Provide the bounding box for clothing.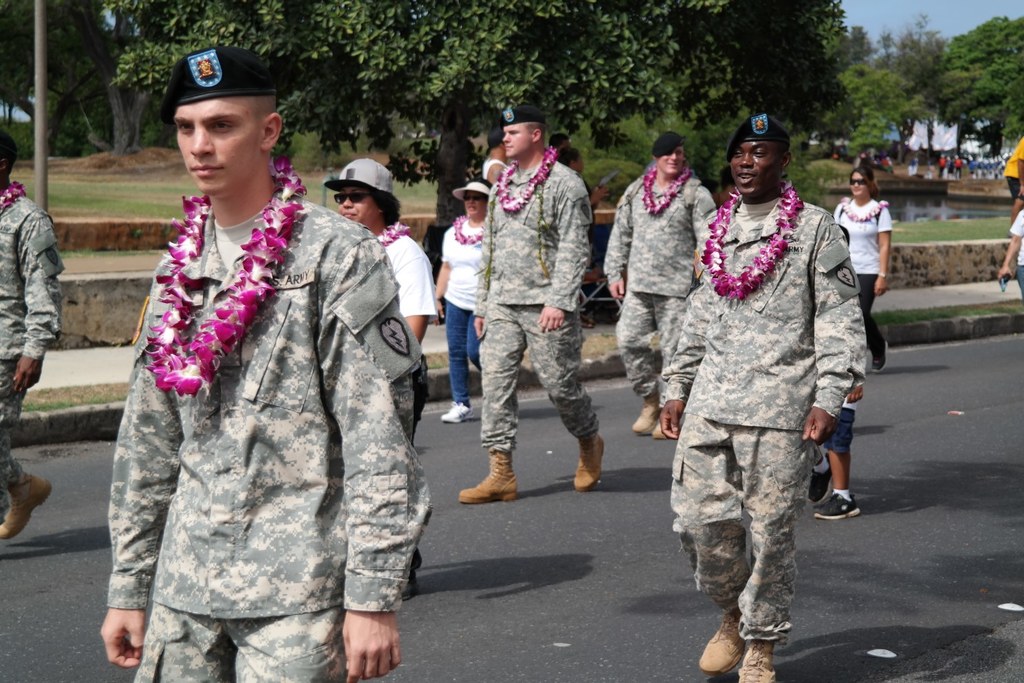
Rect(1007, 207, 1023, 297).
